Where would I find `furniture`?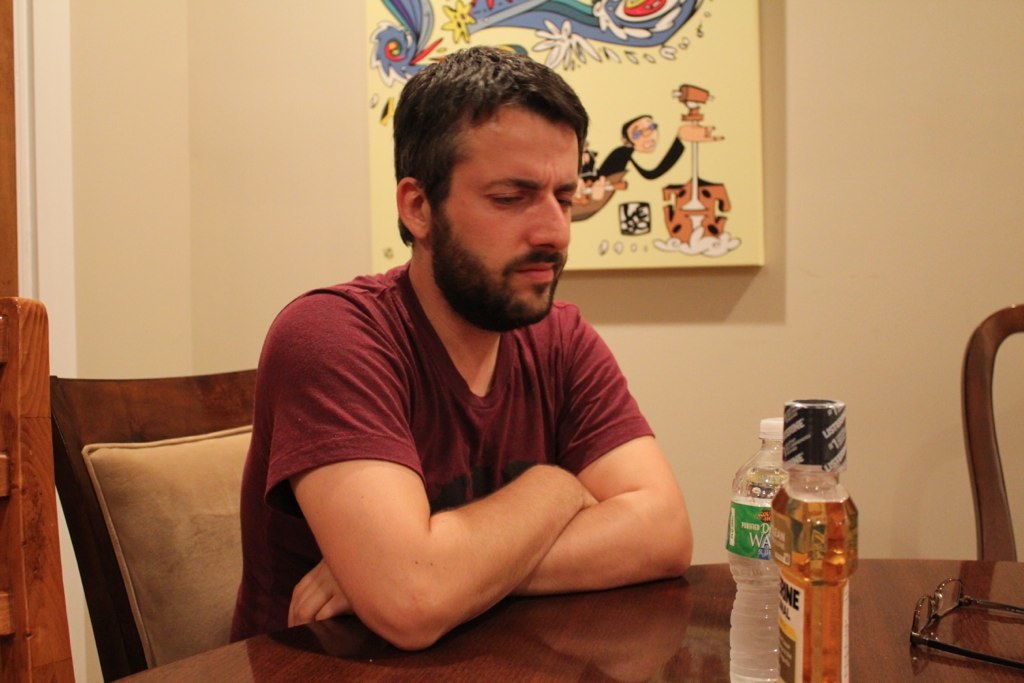
At {"x1": 48, "y1": 364, "x2": 260, "y2": 682}.
